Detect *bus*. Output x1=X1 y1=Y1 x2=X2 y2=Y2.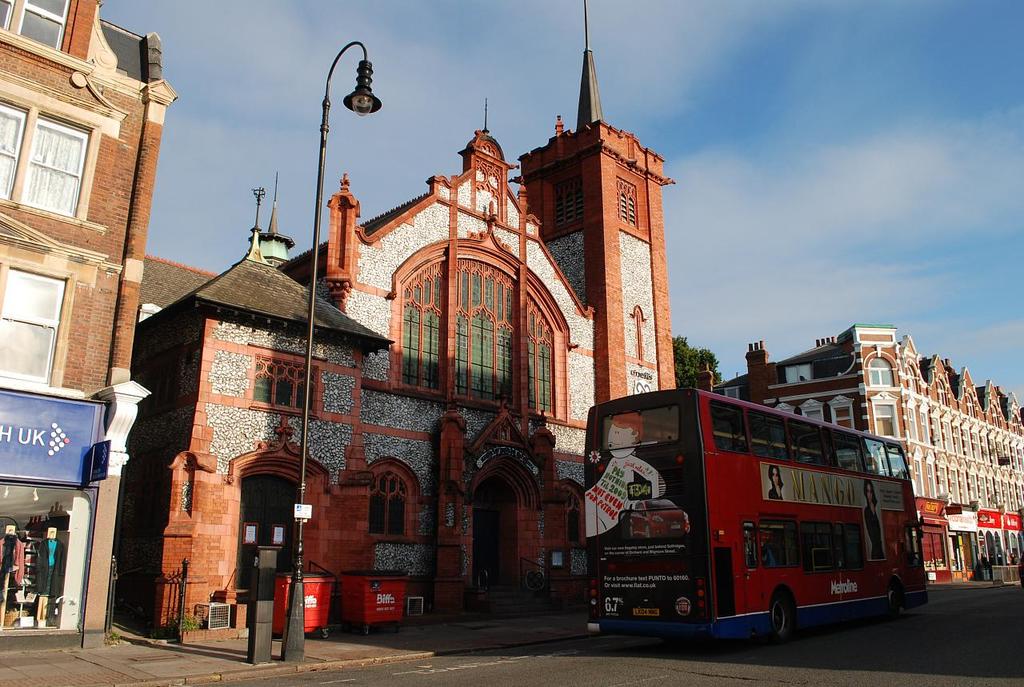
x1=584 y1=385 x2=930 y2=649.
